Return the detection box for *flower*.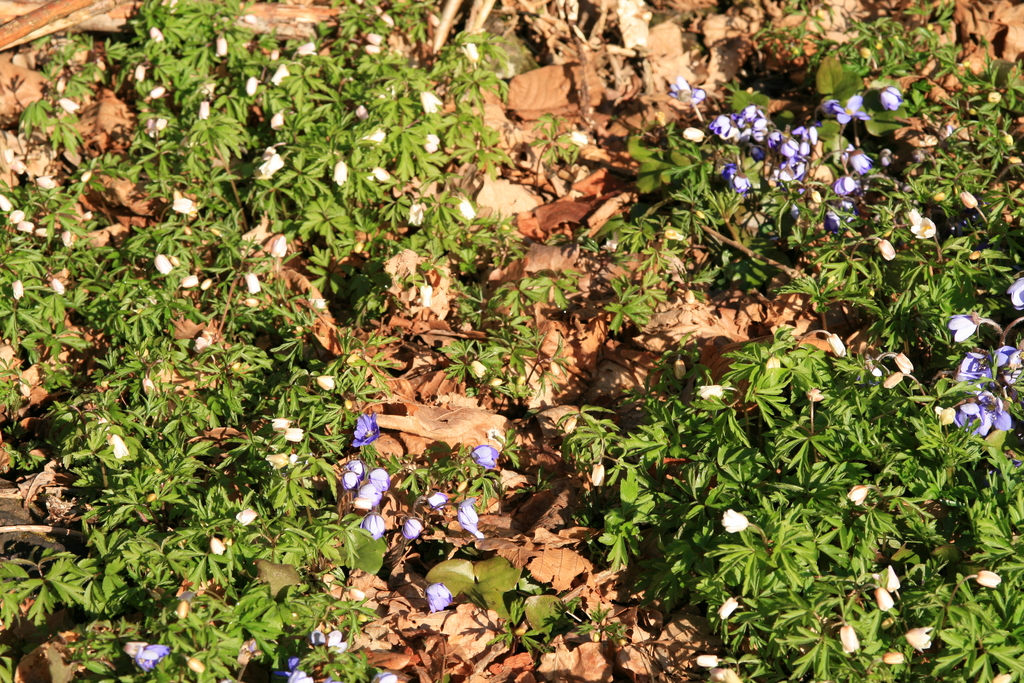
box=[717, 598, 737, 620].
